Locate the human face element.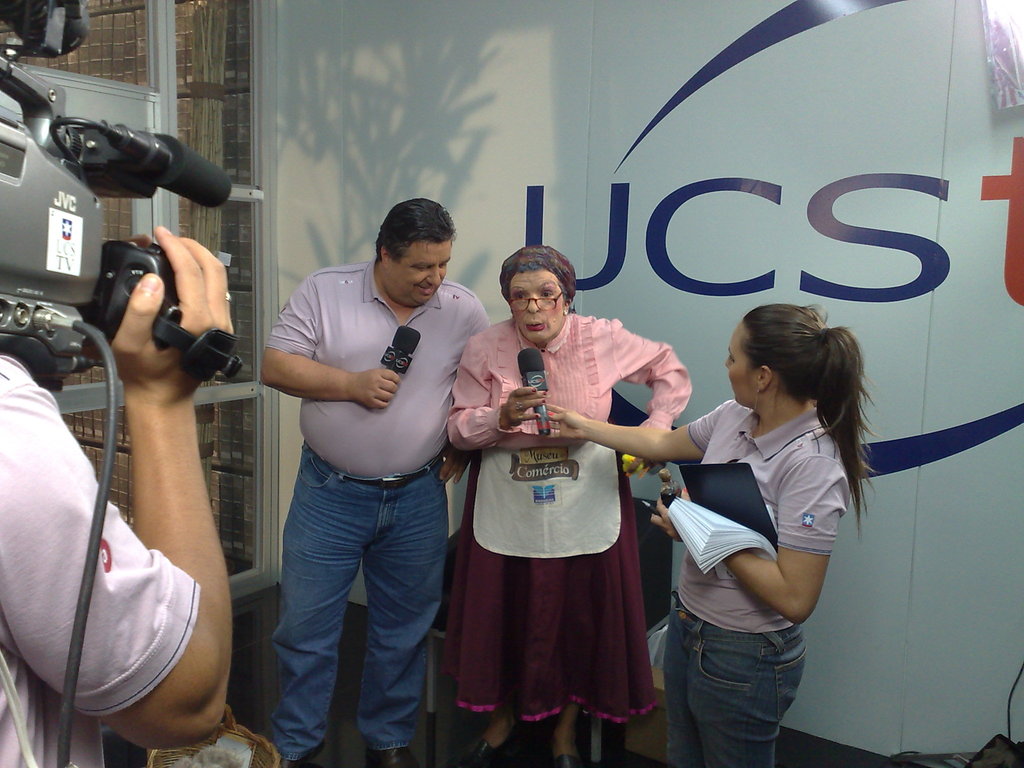
Element bbox: x1=508 y1=270 x2=564 y2=349.
